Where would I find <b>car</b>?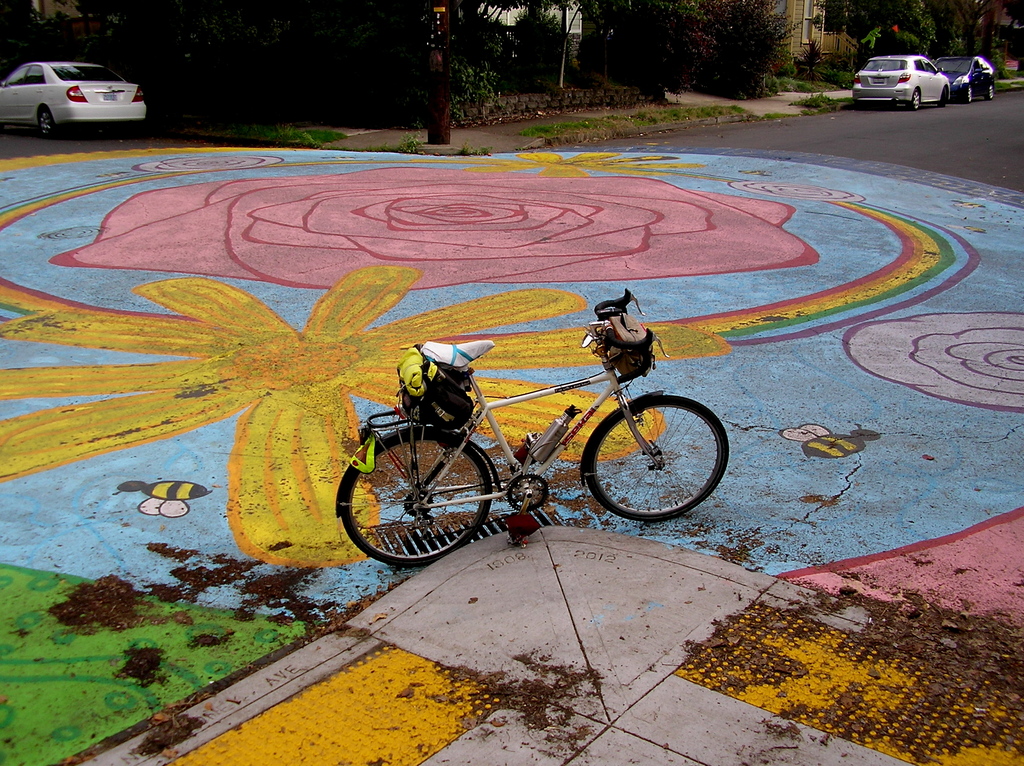
At 8,27,135,115.
